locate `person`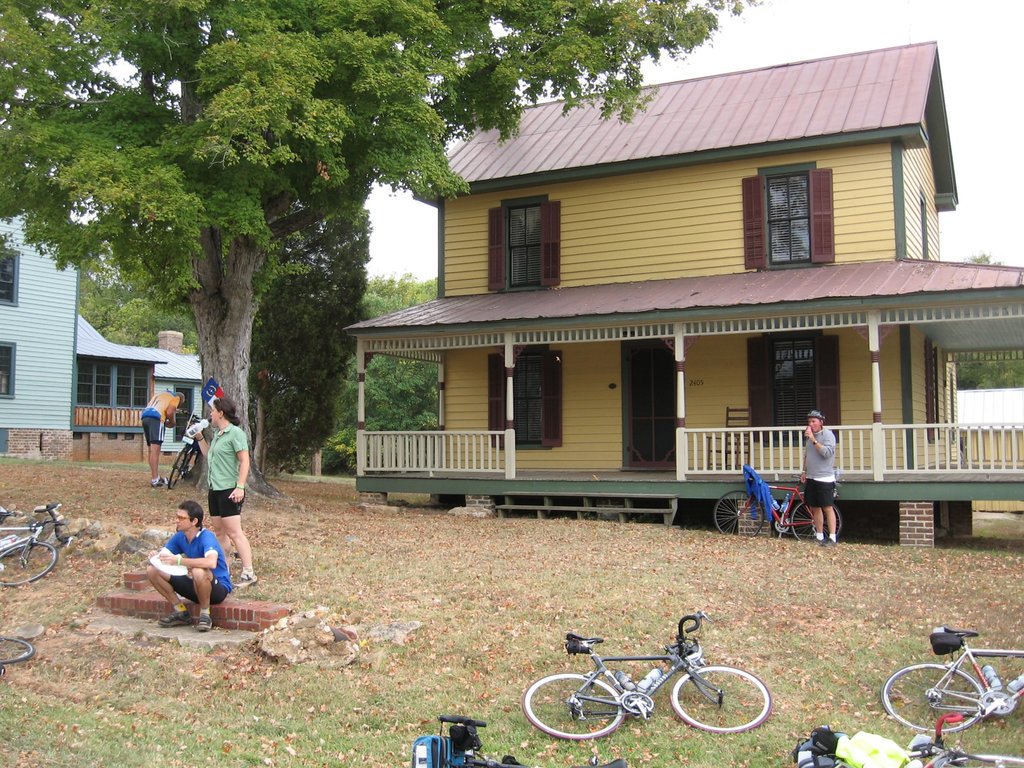
[141,388,186,488]
